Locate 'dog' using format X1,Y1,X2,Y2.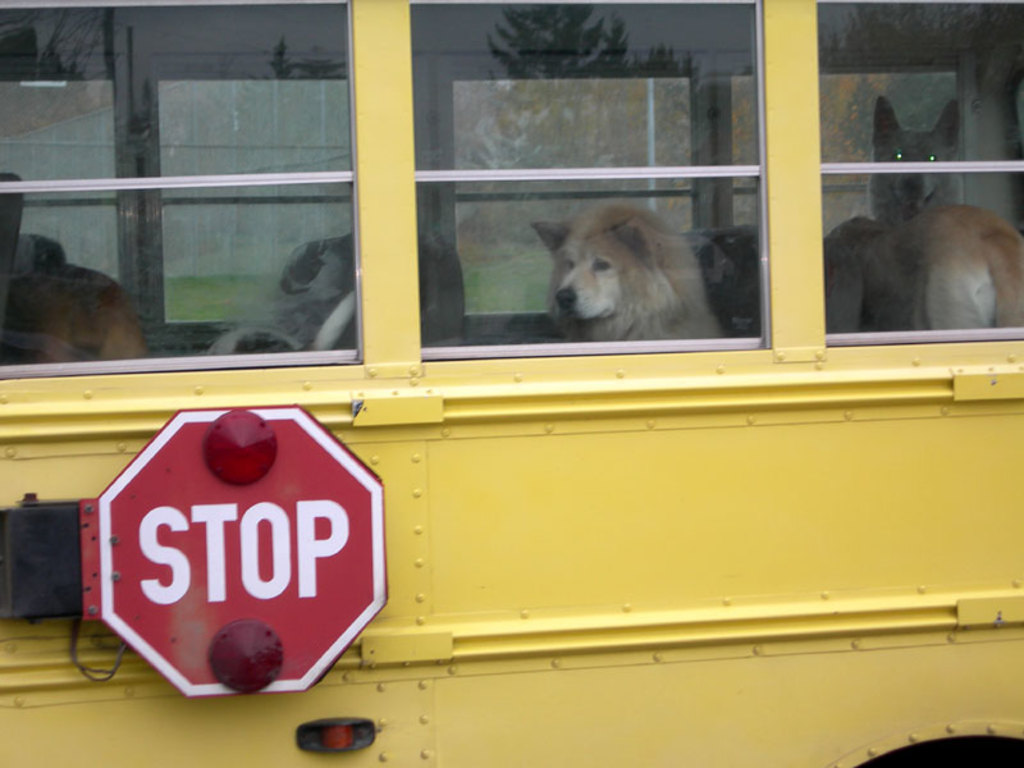
870,96,973,229.
